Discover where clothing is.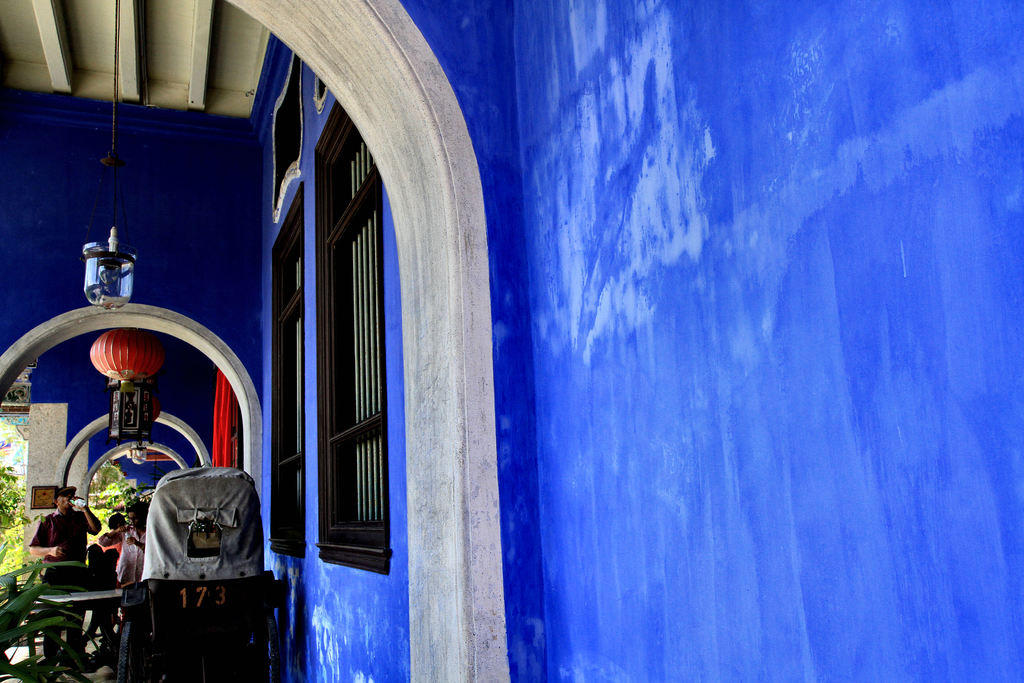
Discovered at bbox(28, 498, 95, 664).
